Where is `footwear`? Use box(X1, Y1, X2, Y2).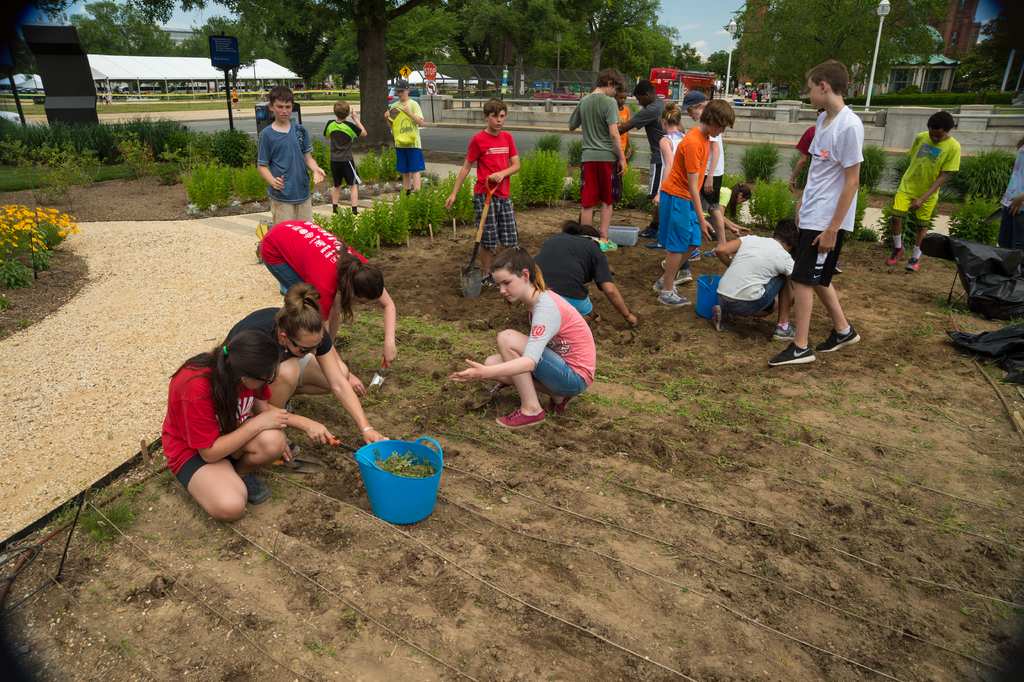
box(547, 394, 577, 412).
